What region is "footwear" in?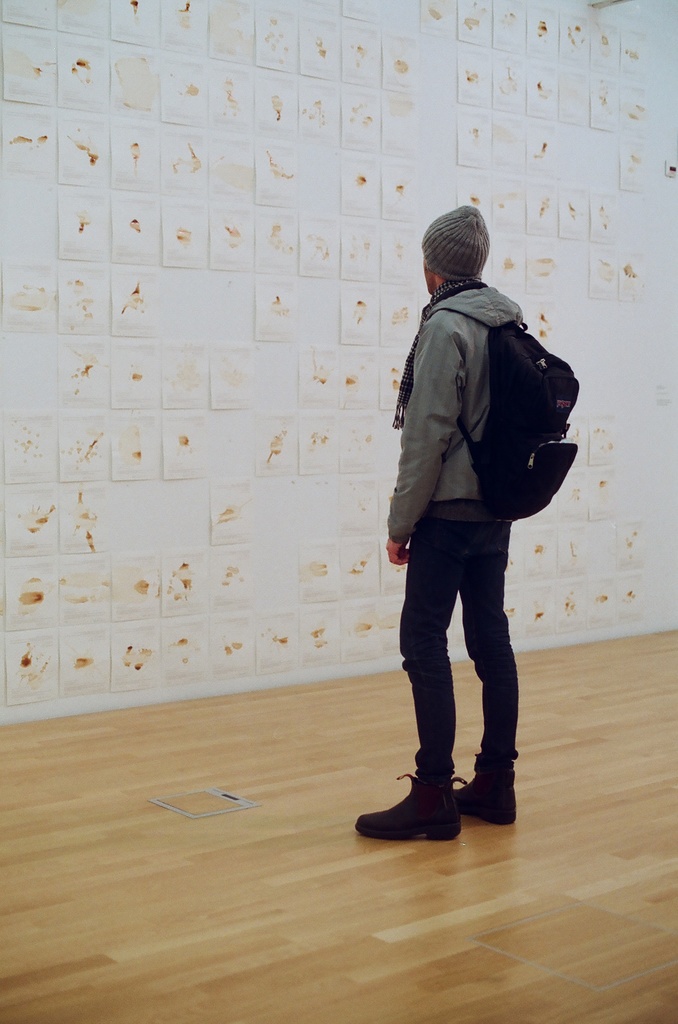
bbox(446, 748, 516, 830).
